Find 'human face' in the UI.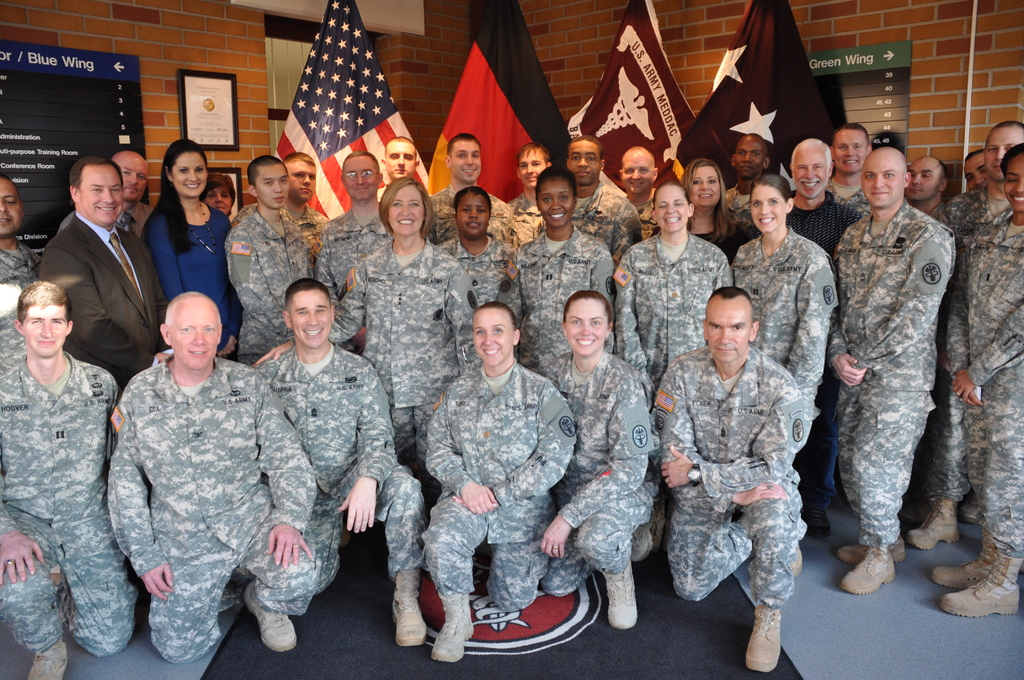
UI element at 986:123:1023:179.
